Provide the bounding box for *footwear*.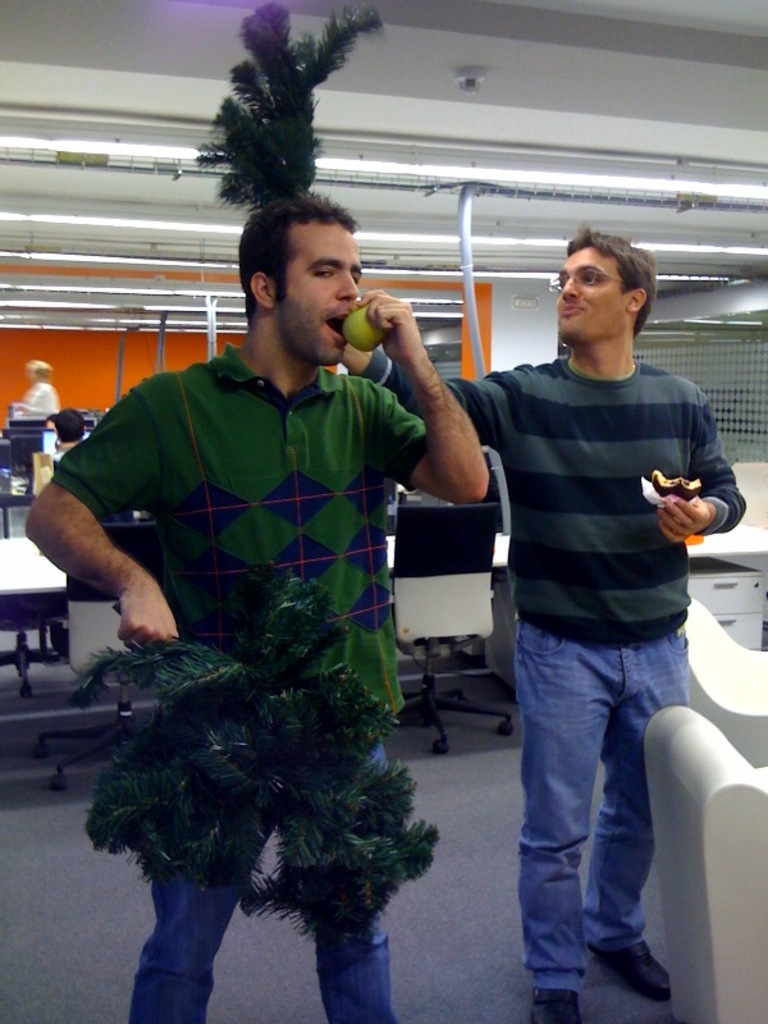
box=[531, 984, 589, 1023].
